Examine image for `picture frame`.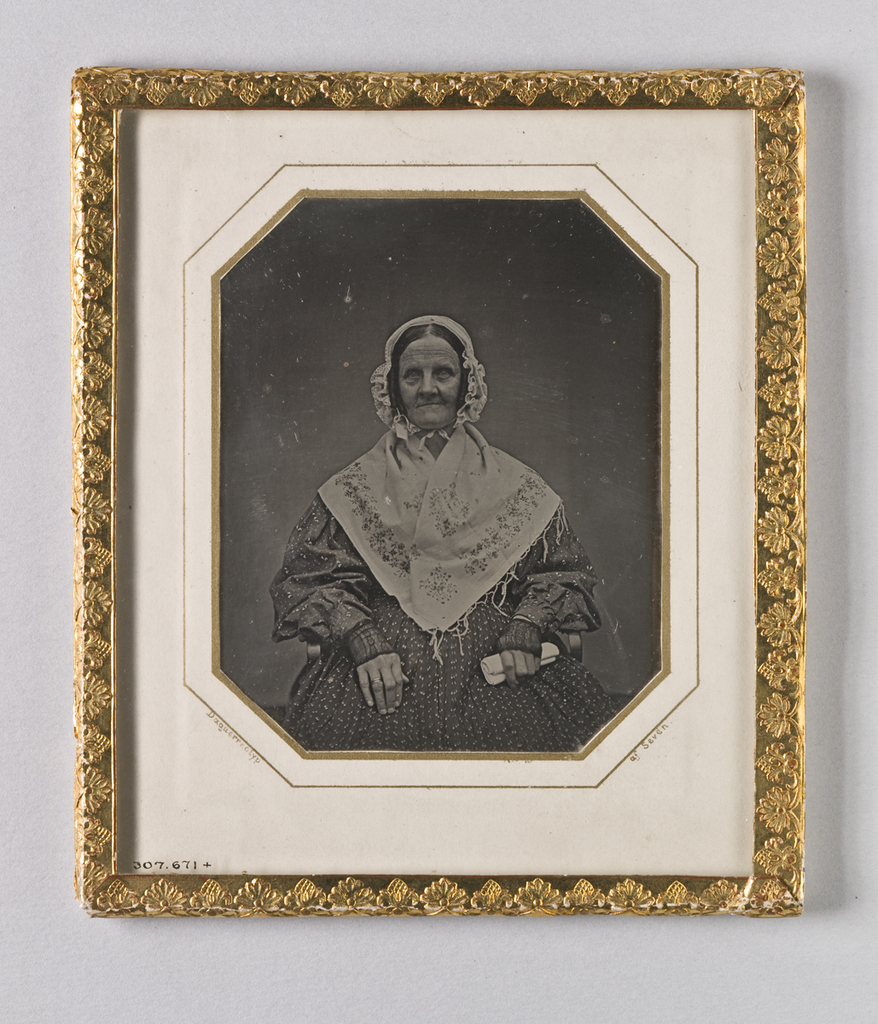
Examination result: <region>48, 51, 803, 923</region>.
